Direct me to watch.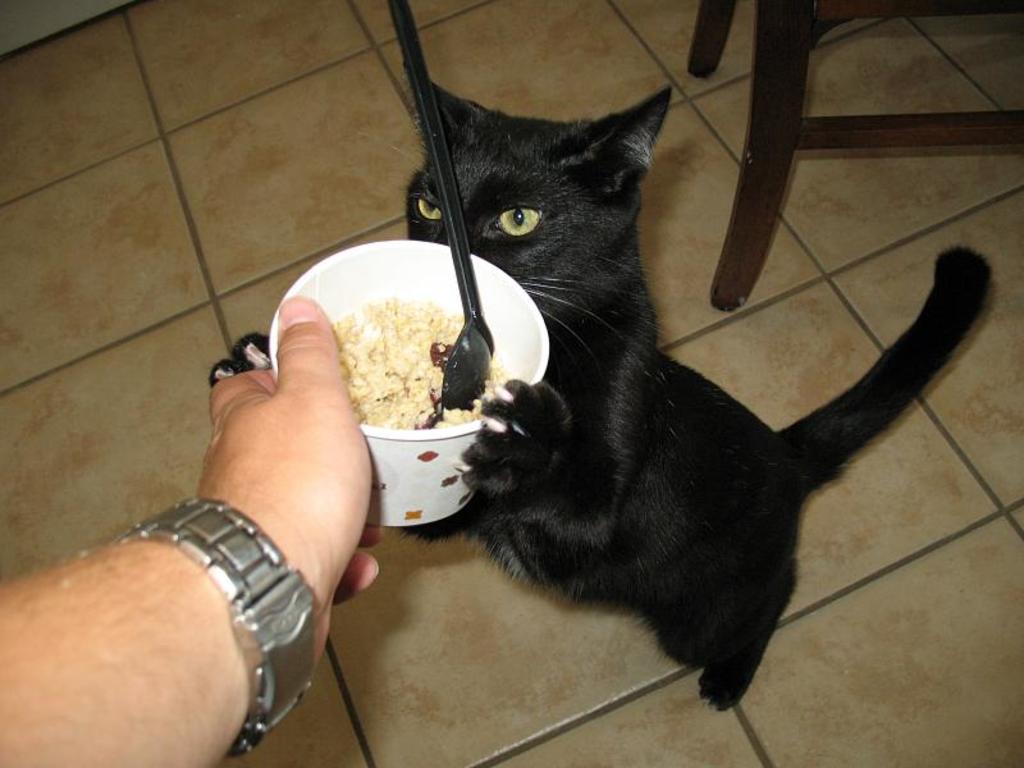
Direction: rect(105, 495, 325, 763).
